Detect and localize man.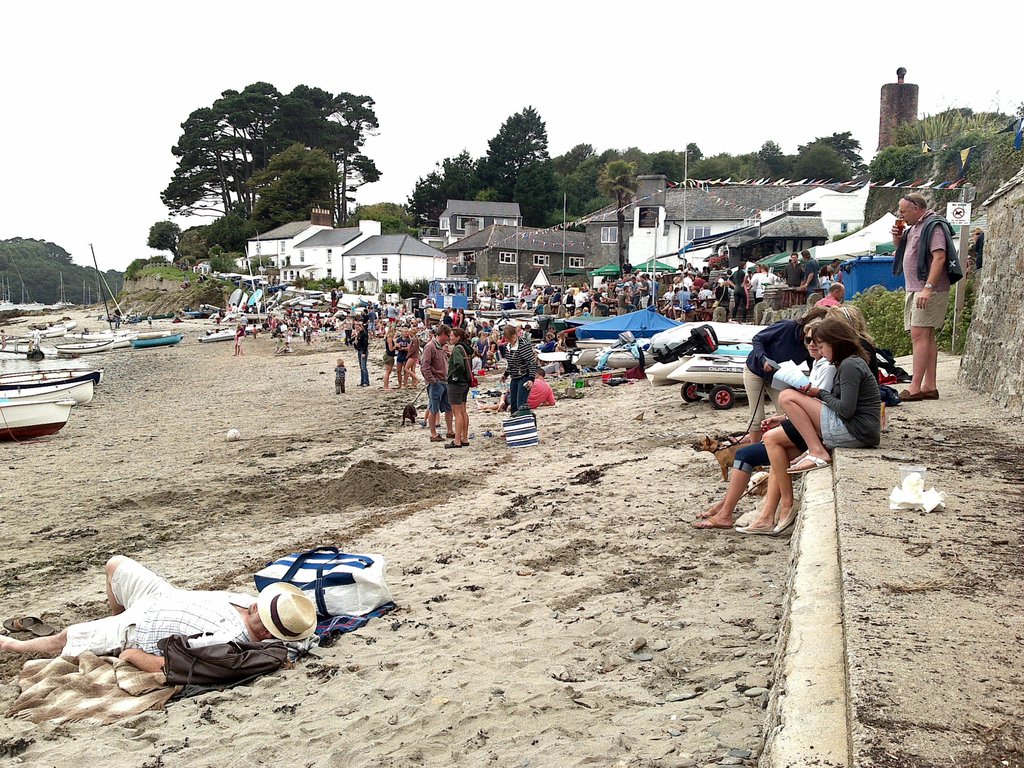
Localized at detection(896, 188, 954, 404).
